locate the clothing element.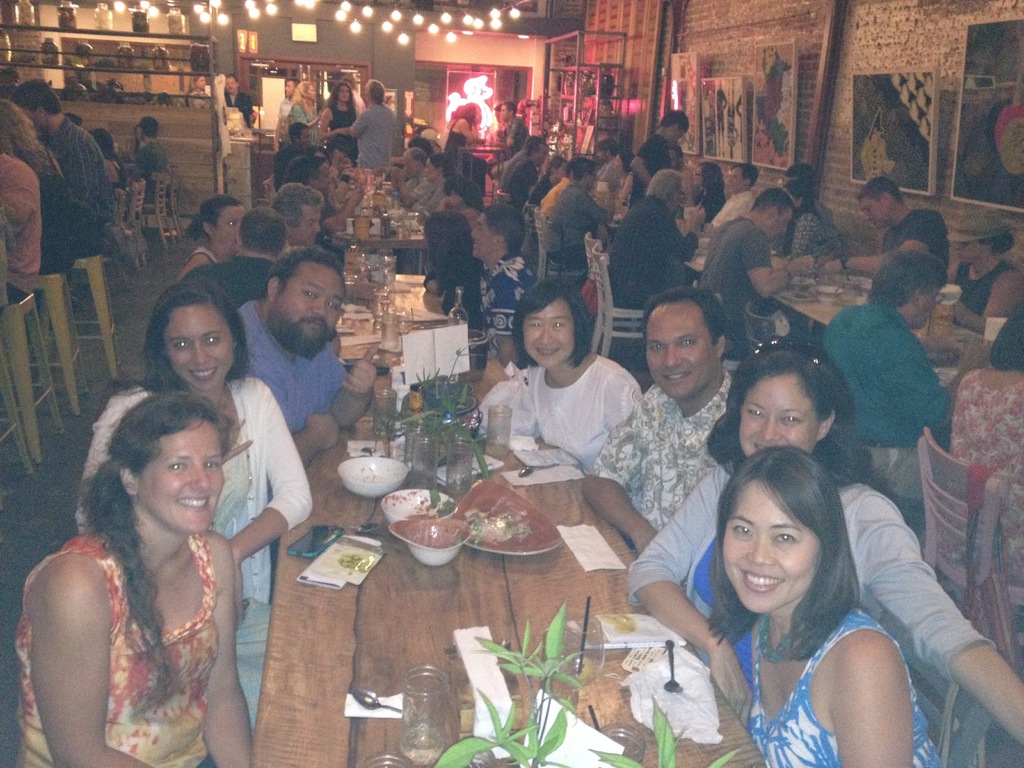
Element bbox: BBox(822, 303, 946, 499).
